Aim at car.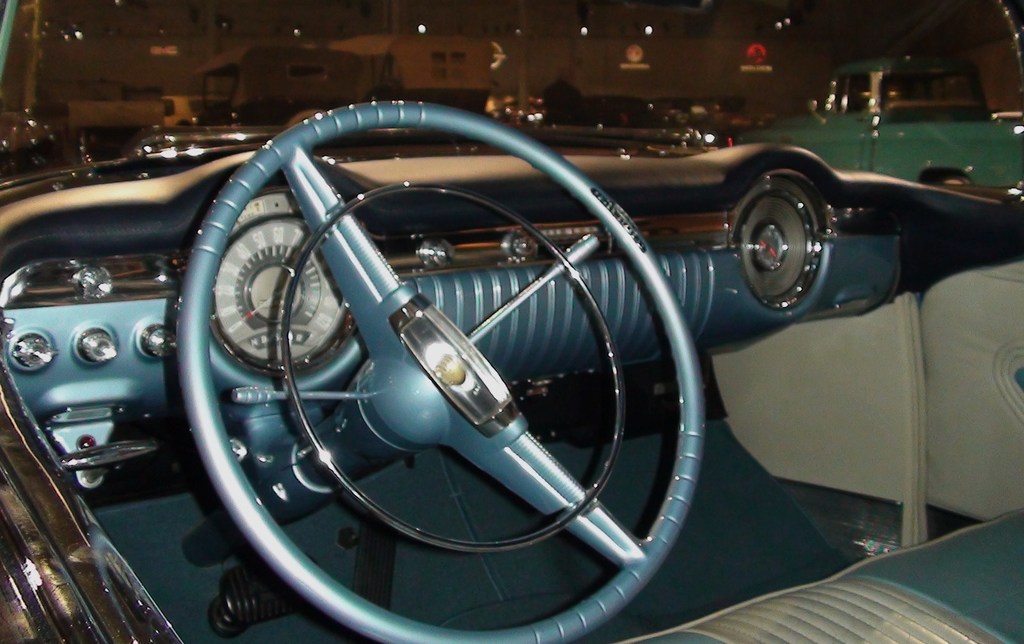
Aimed at (x1=529, y1=93, x2=735, y2=156).
